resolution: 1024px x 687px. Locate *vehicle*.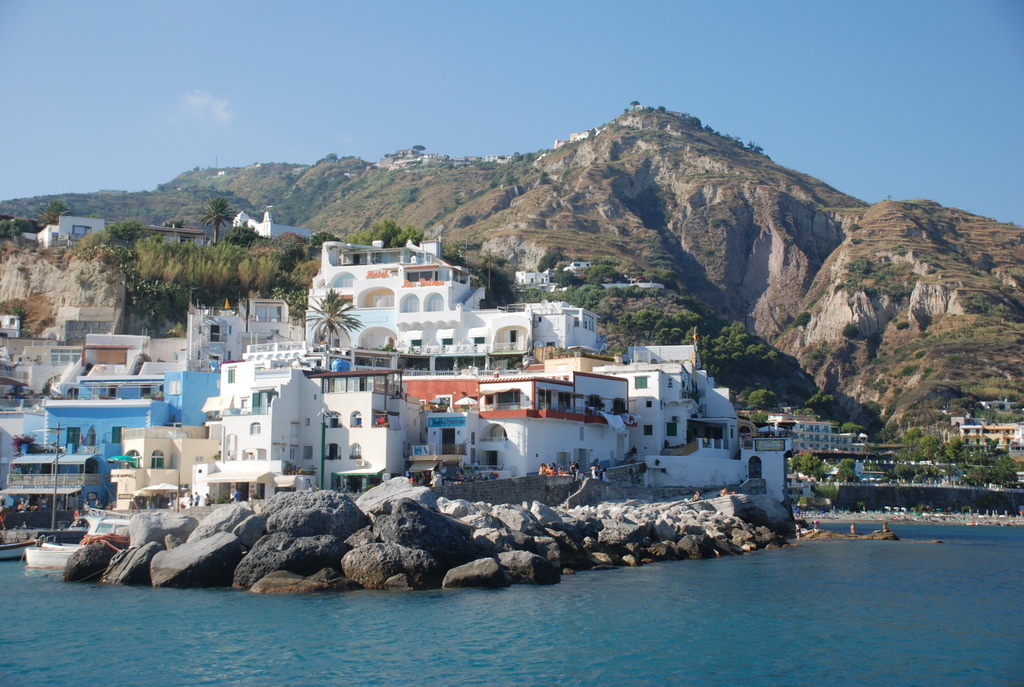
pyautogui.locateOnScreen(84, 502, 132, 548).
